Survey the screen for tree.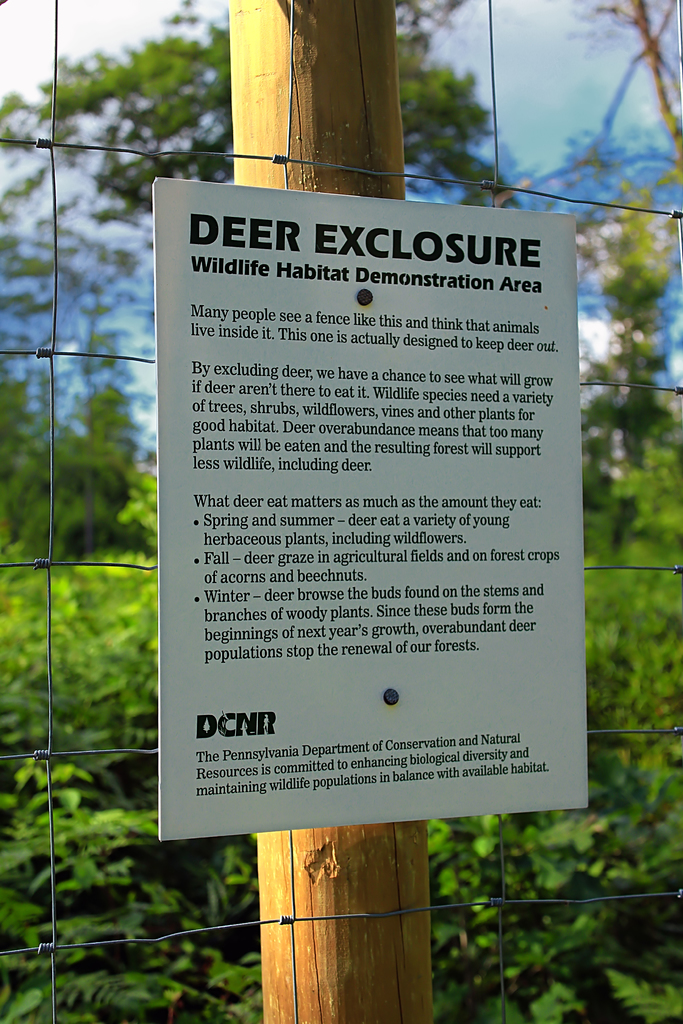
Survey found: left=0, top=0, right=550, bottom=243.
